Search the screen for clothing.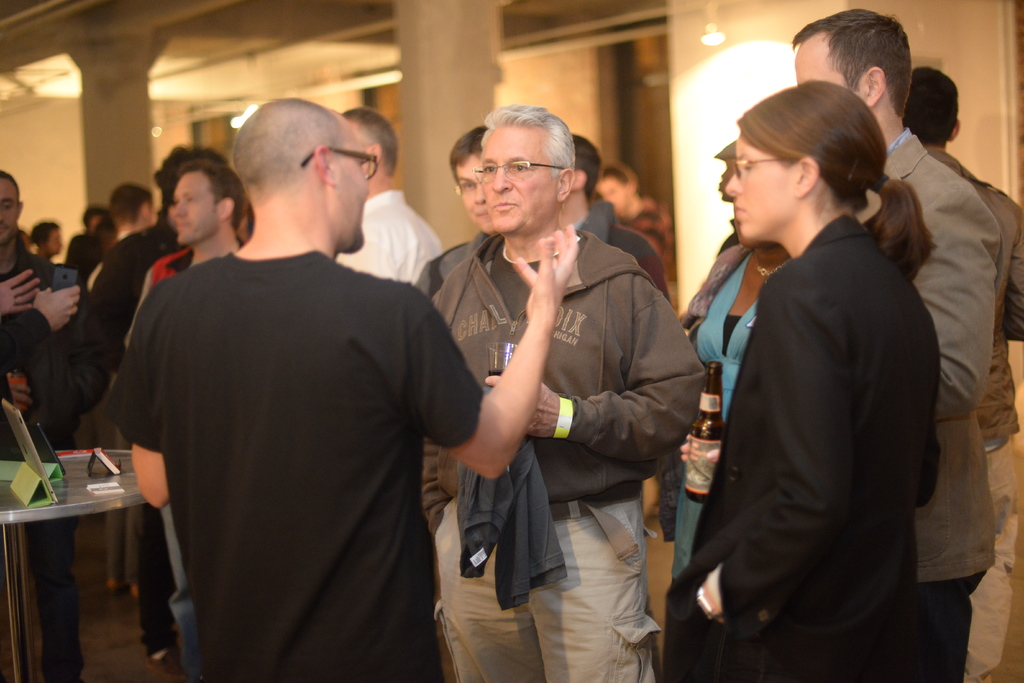
Found at select_region(677, 222, 796, 682).
